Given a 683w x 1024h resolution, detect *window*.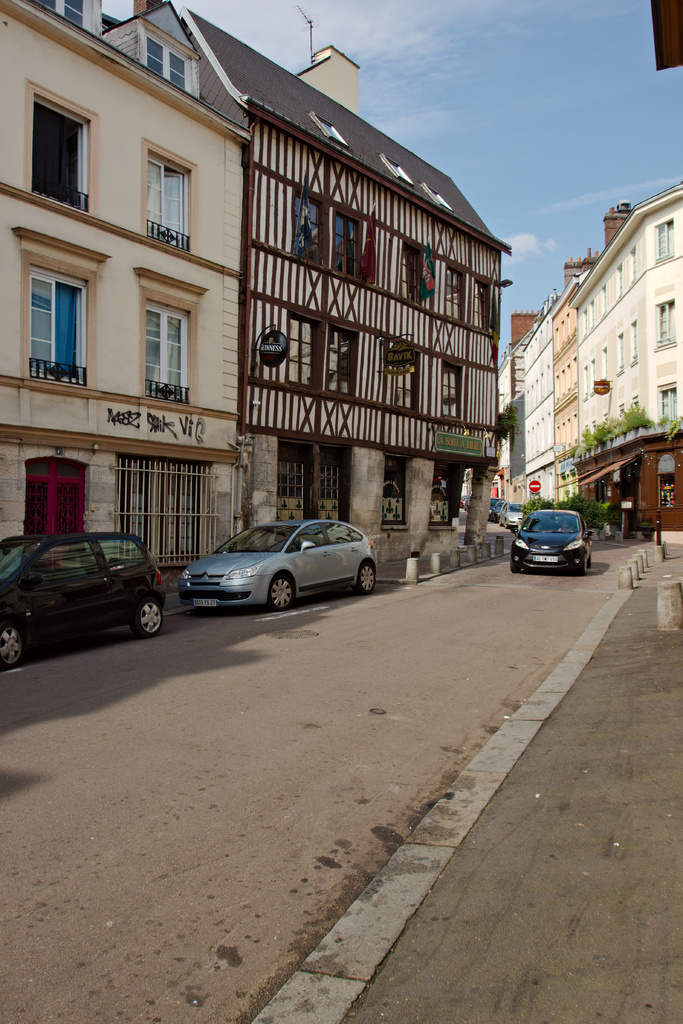
BBox(657, 383, 675, 425).
